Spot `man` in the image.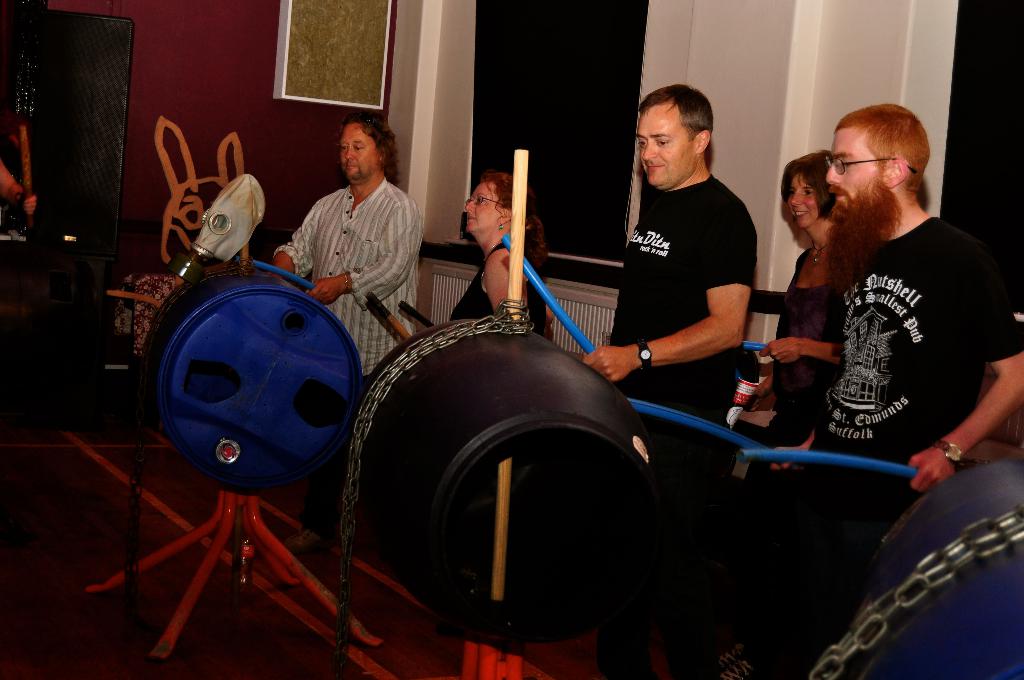
`man` found at rect(276, 115, 424, 380).
